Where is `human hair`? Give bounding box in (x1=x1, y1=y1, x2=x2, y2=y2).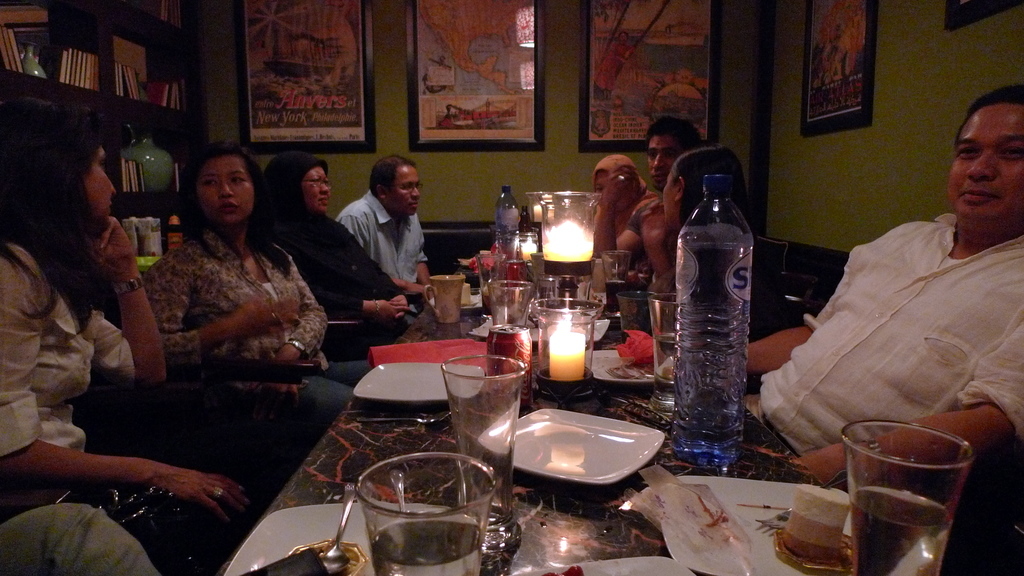
(x1=671, y1=150, x2=747, y2=226).
